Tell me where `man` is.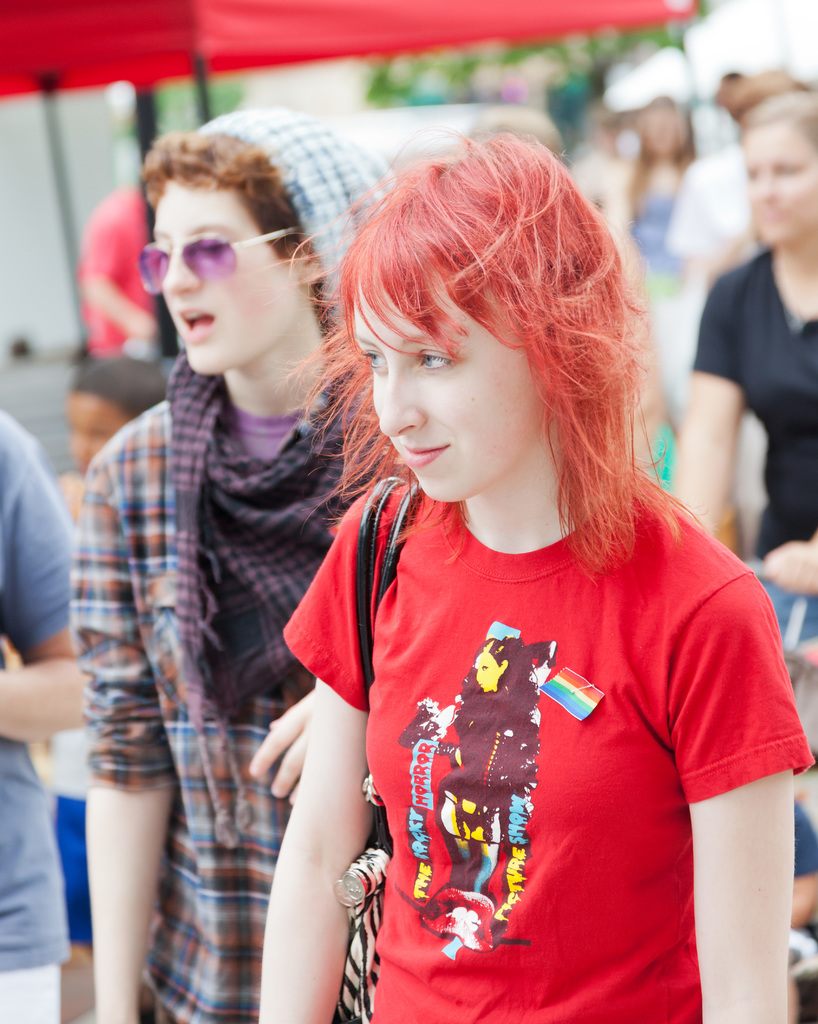
`man` is at box=[64, 108, 395, 1023].
